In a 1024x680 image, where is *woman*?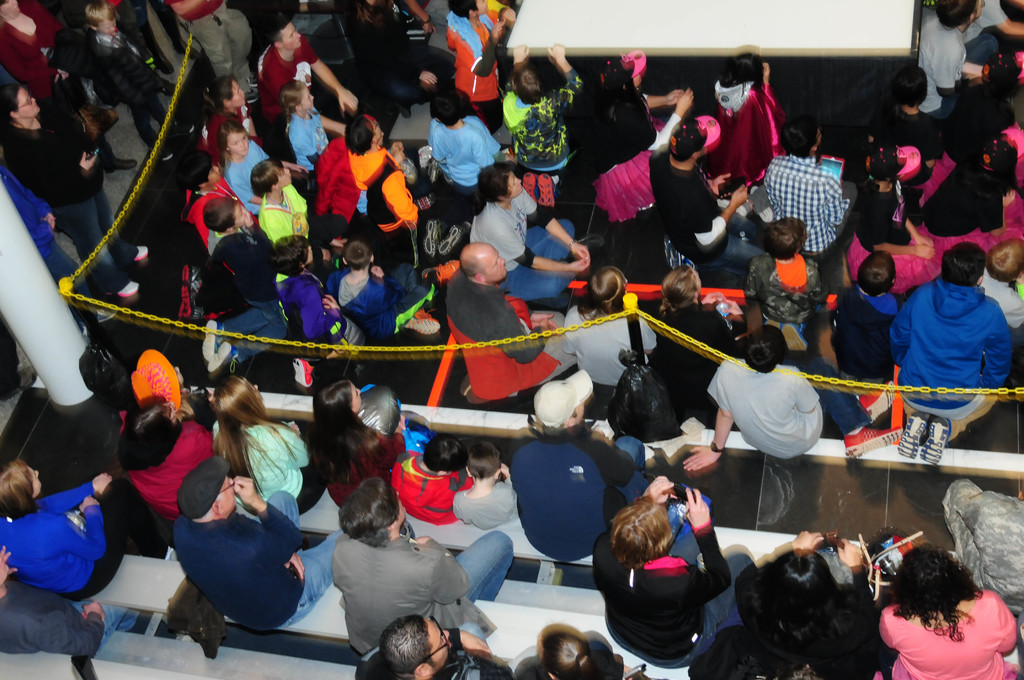
[585, 464, 765, 679].
